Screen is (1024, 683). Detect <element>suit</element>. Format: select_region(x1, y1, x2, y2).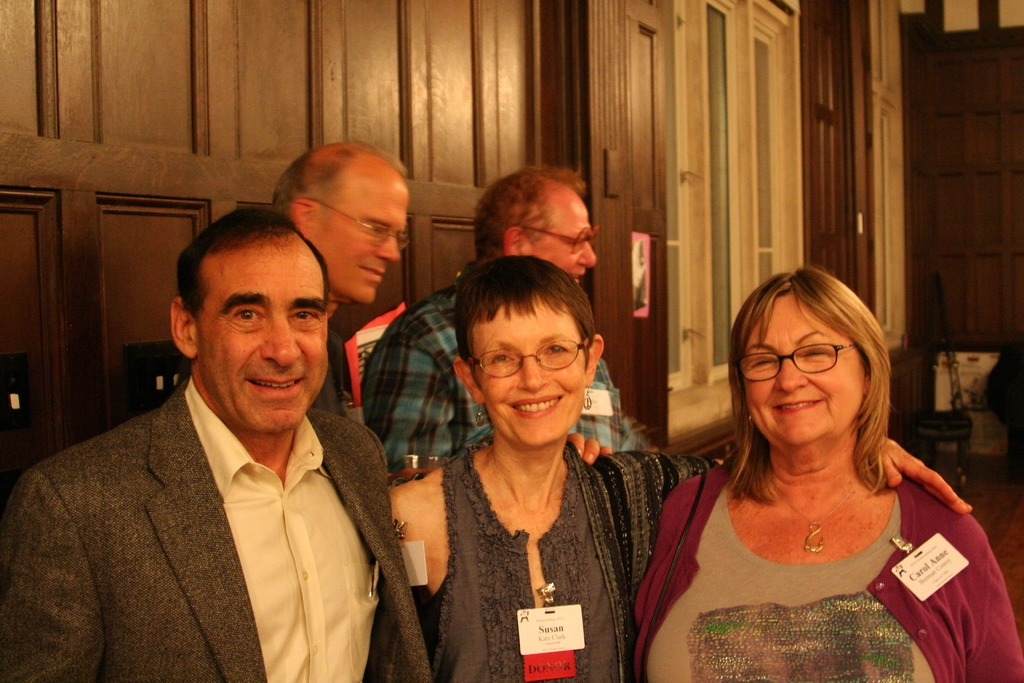
select_region(29, 294, 429, 672).
